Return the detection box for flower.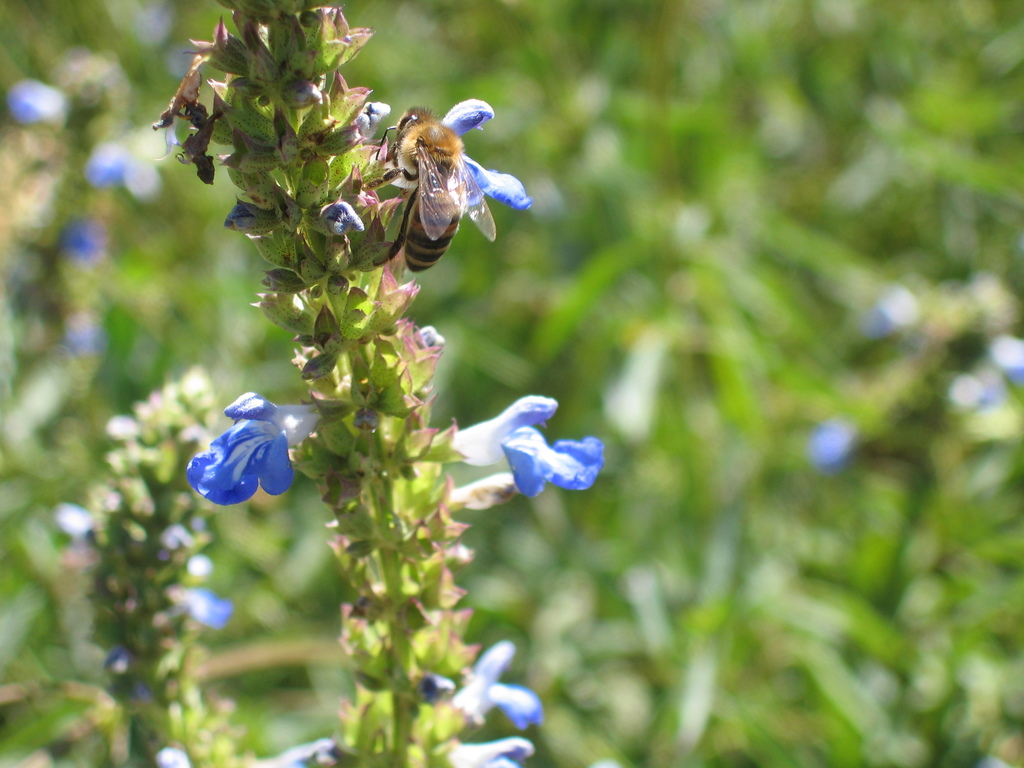
[440, 474, 525, 511].
